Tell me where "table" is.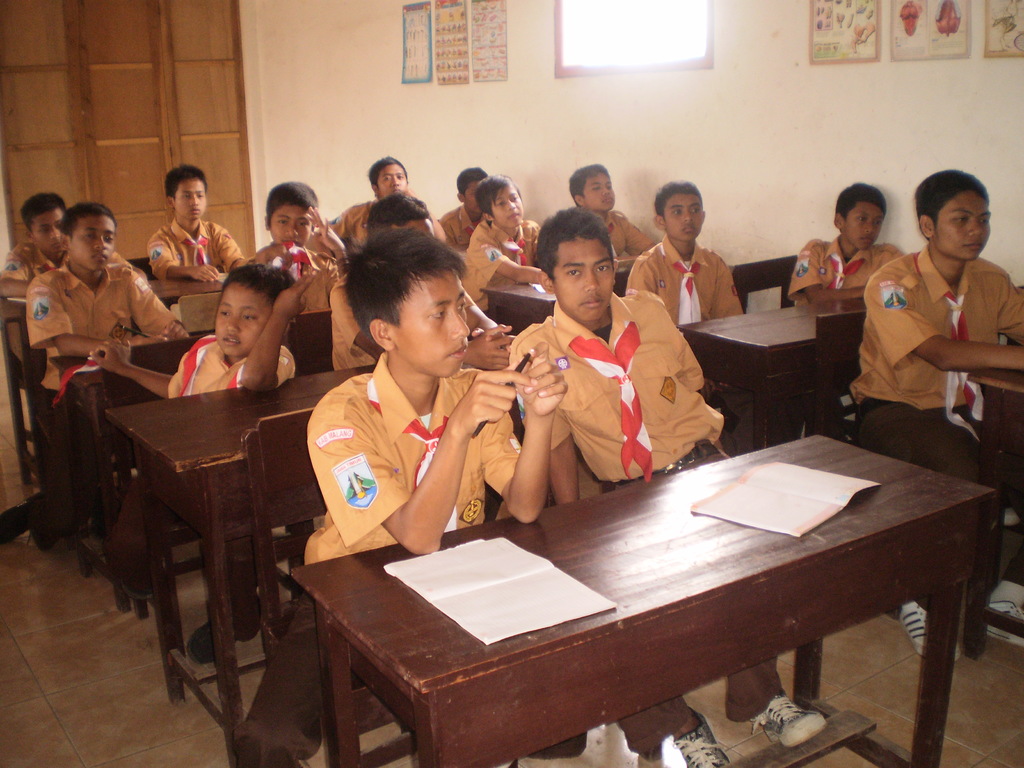
"table" is at [x1=117, y1=365, x2=377, y2=694].
